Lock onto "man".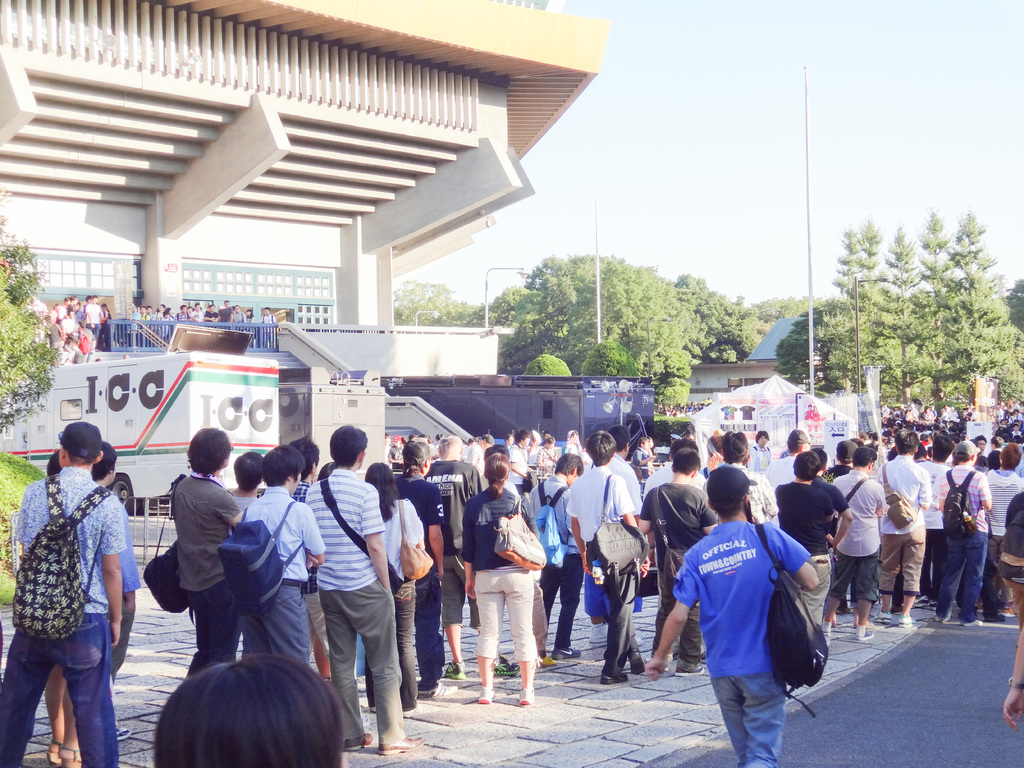
Locked: BBox(643, 462, 822, 767).
